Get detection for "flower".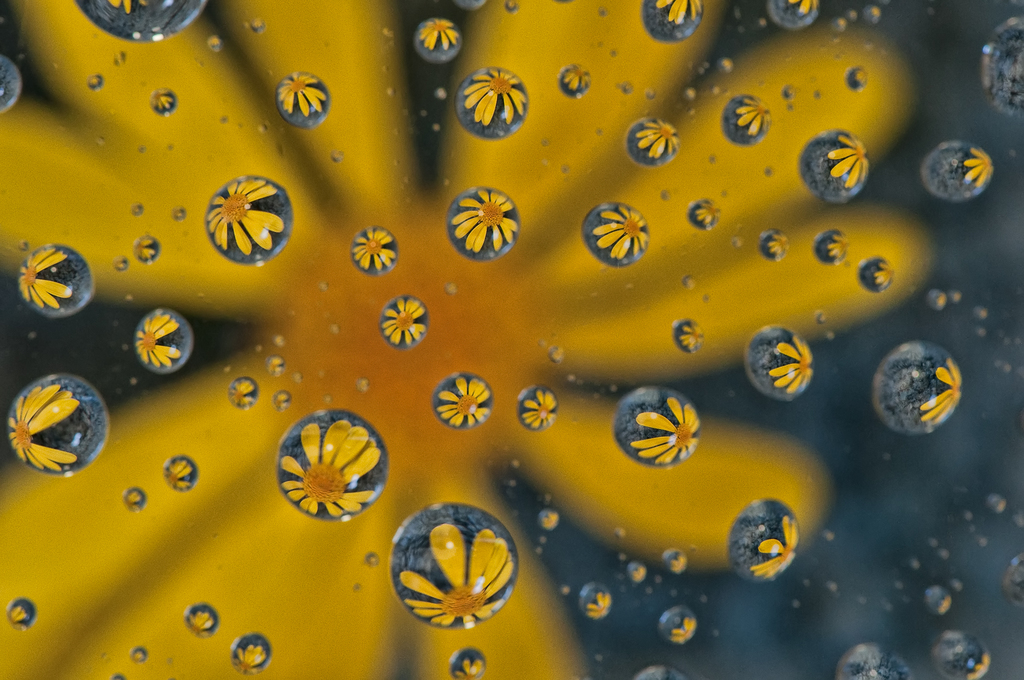
Detection: 559:64:588:93.
